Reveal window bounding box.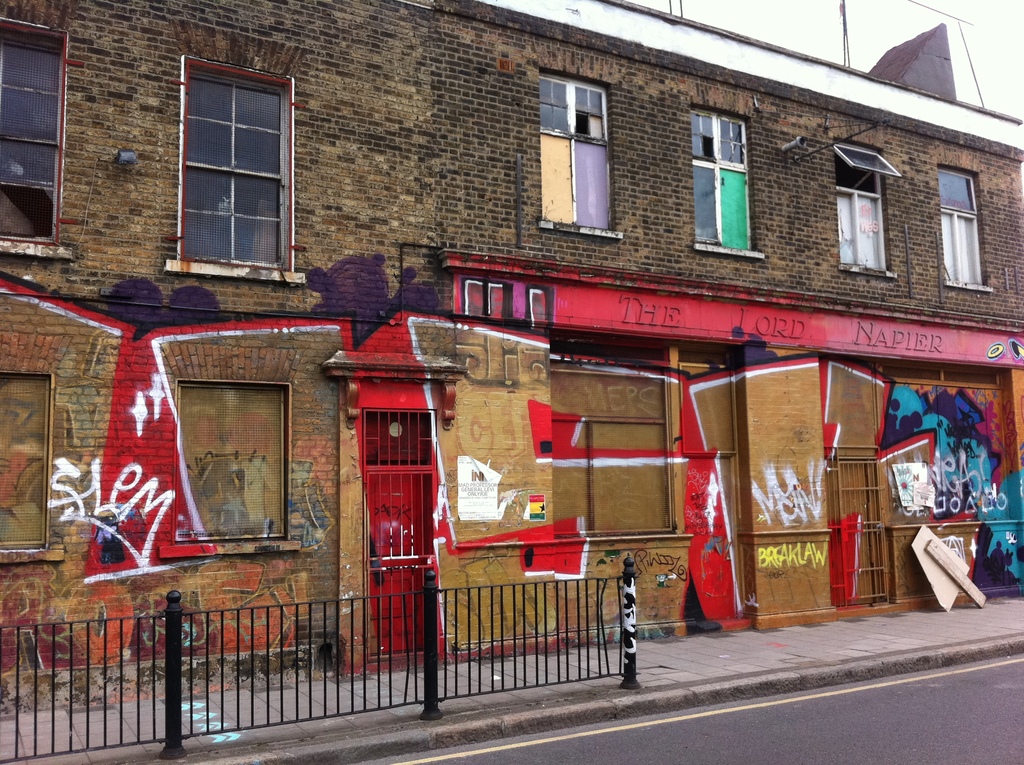
Revealed: rect(878, 366, 1023, 529).
